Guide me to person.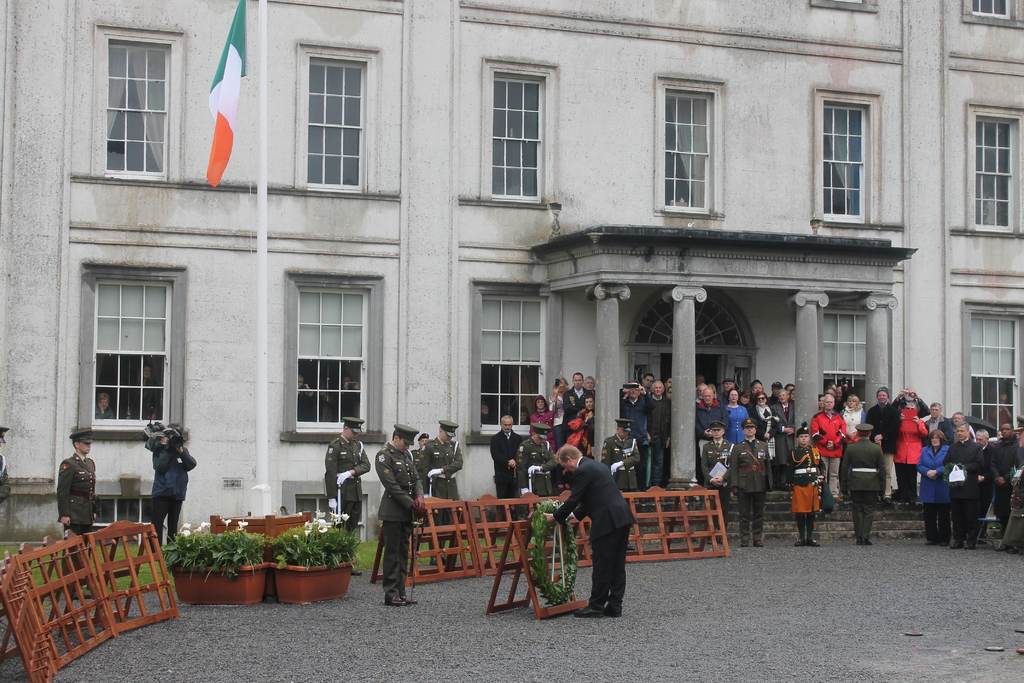
Guidance: detection(838, 424, 884, 543).
